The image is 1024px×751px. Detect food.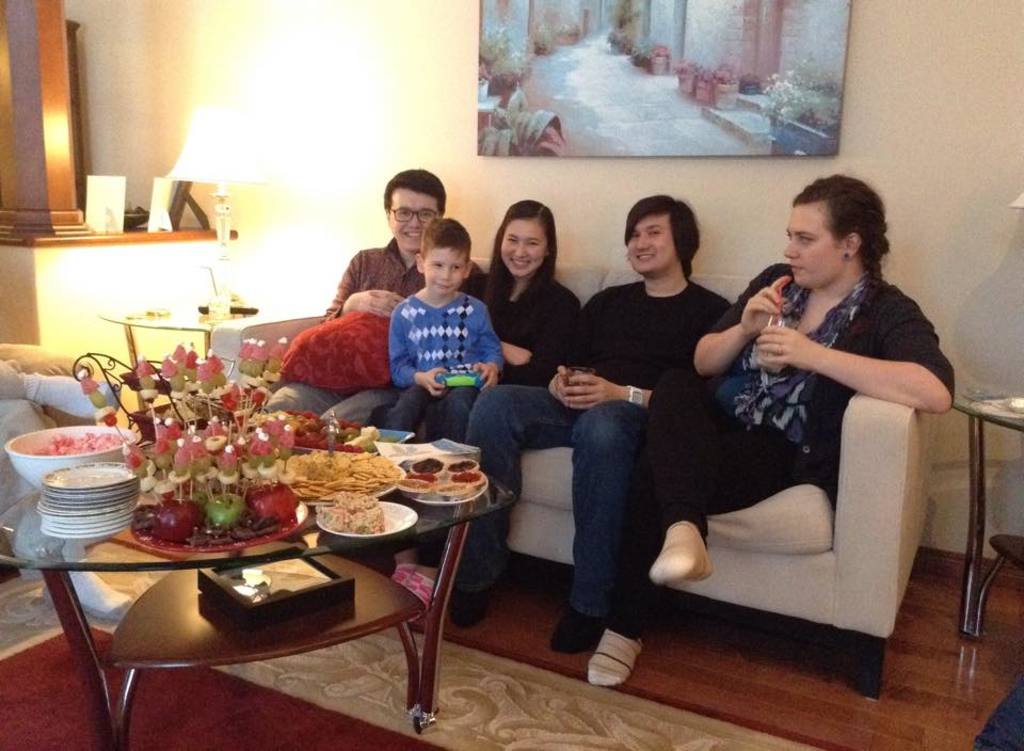
Detection: (x1=400, y1=478, x2=432, y2=493).
